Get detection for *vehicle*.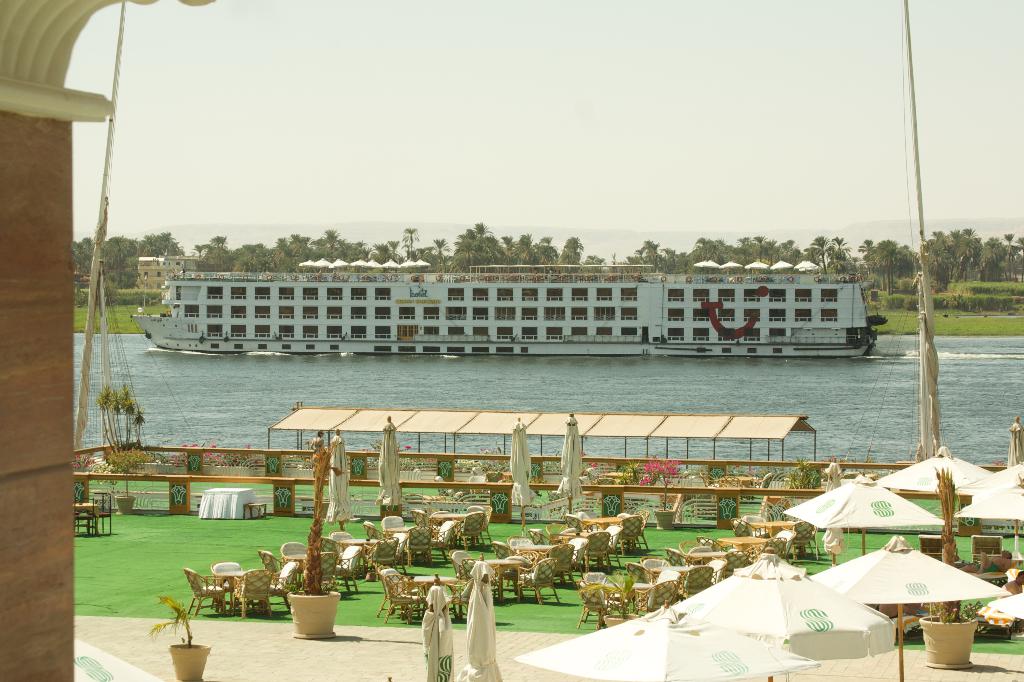
Detection: Rect(109, 246, 913, 378).
